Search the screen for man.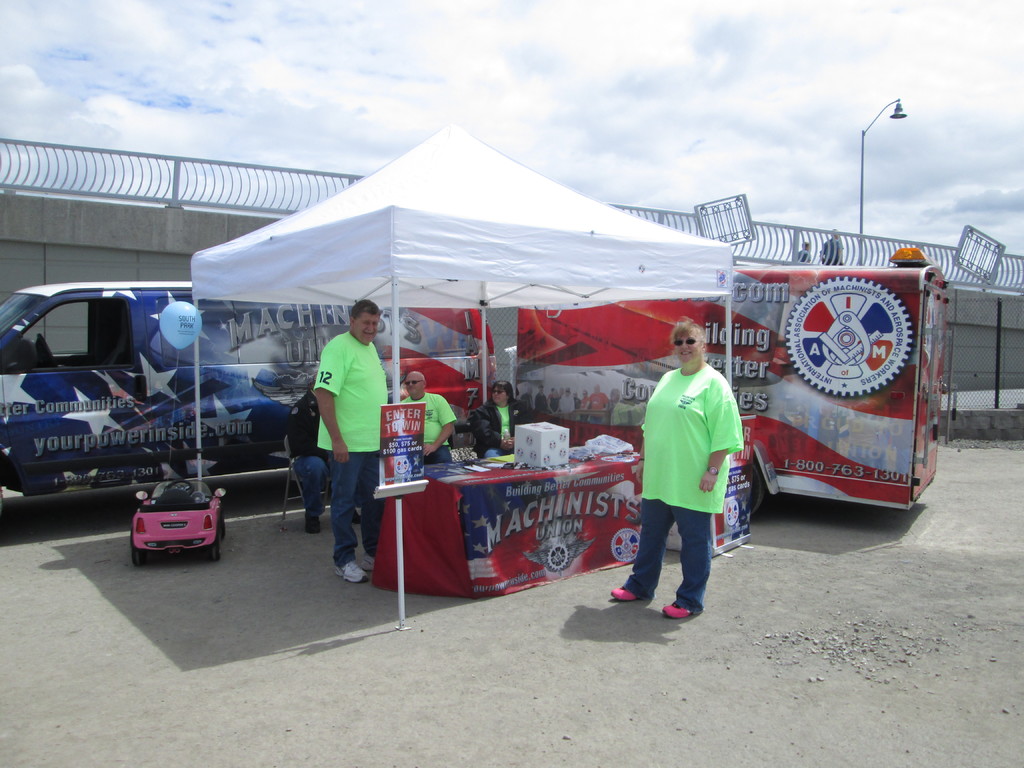
Found at {"left": 303, "top": 290, "right": 384, "bottom": 595}.
